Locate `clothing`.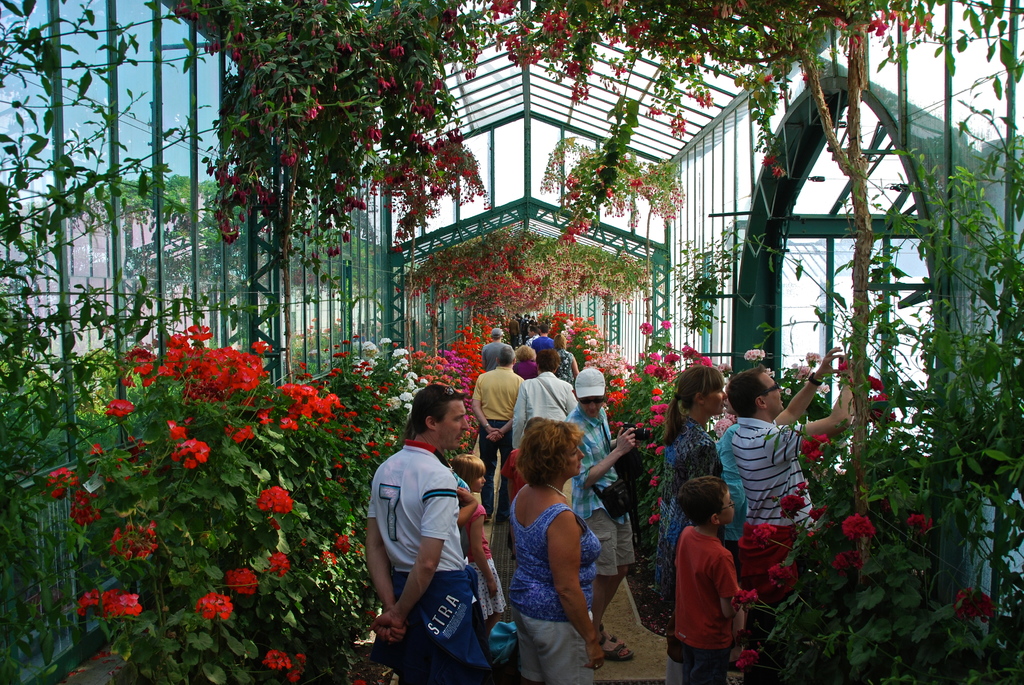
Bounding box: 484/341/514/374.
